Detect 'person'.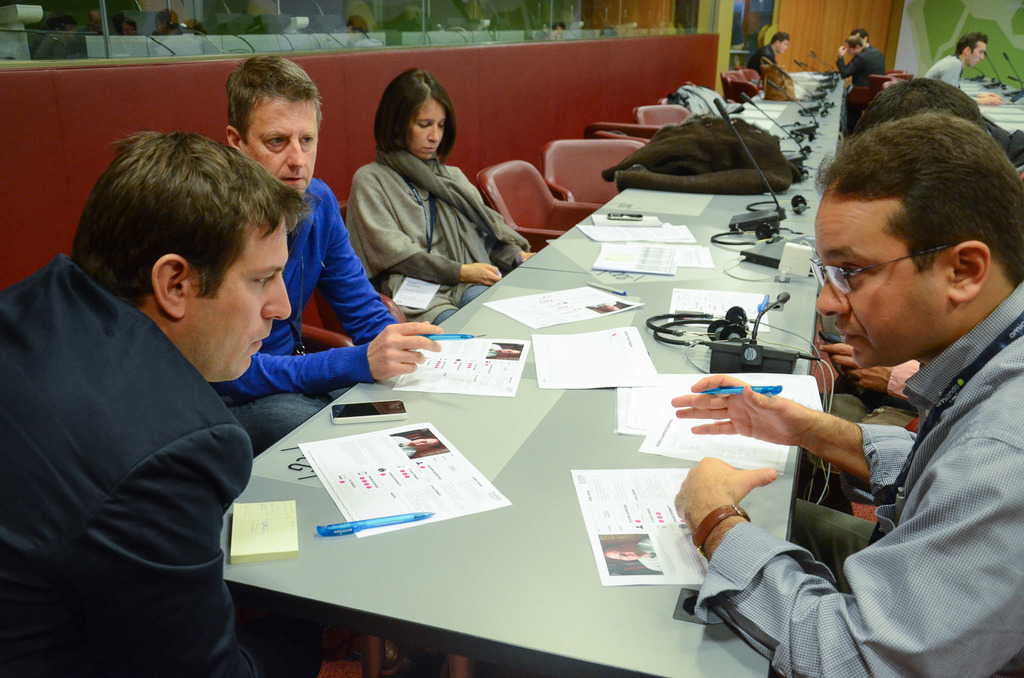
Detected at [206, 55, 444, 459].
